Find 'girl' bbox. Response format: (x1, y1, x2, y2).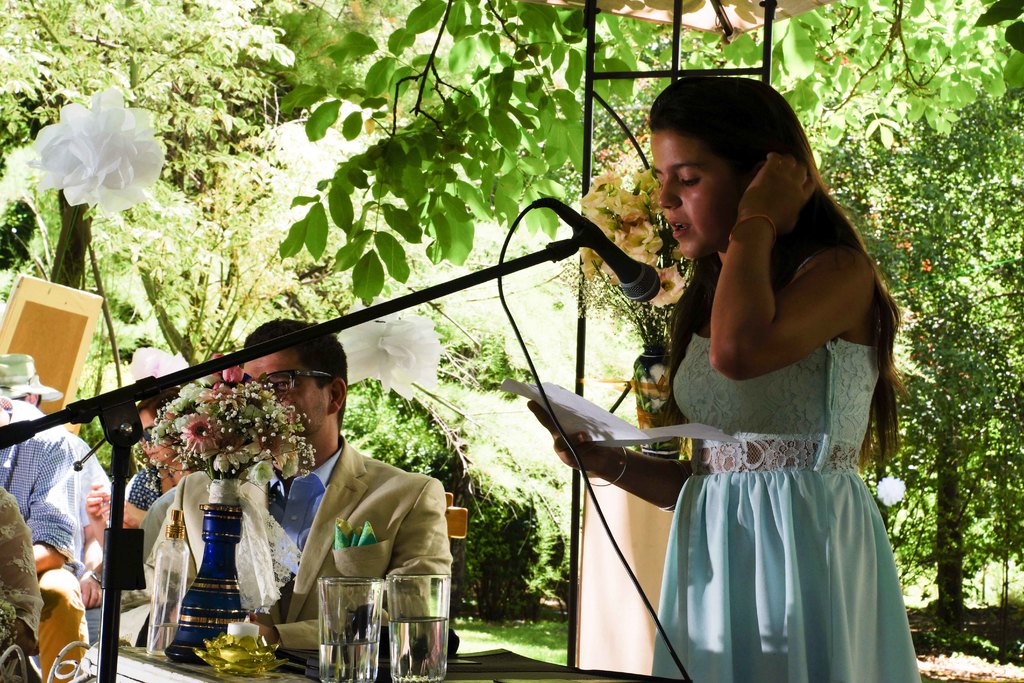
(555, 81, 936, 682).
